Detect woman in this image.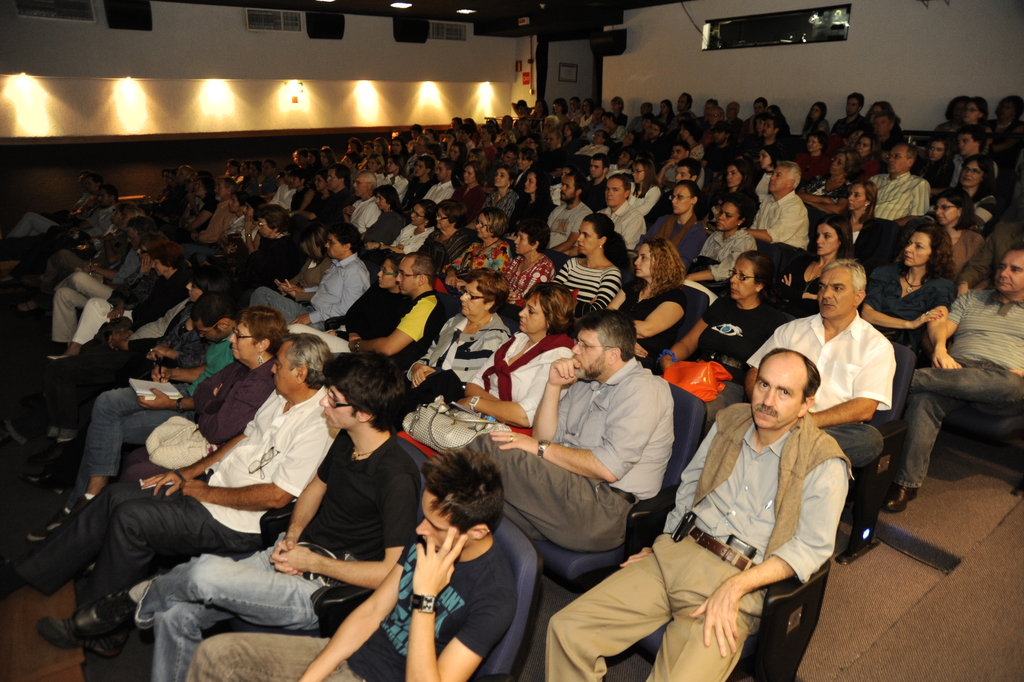
Detection: bbox=(439, 204, 519, 290).
